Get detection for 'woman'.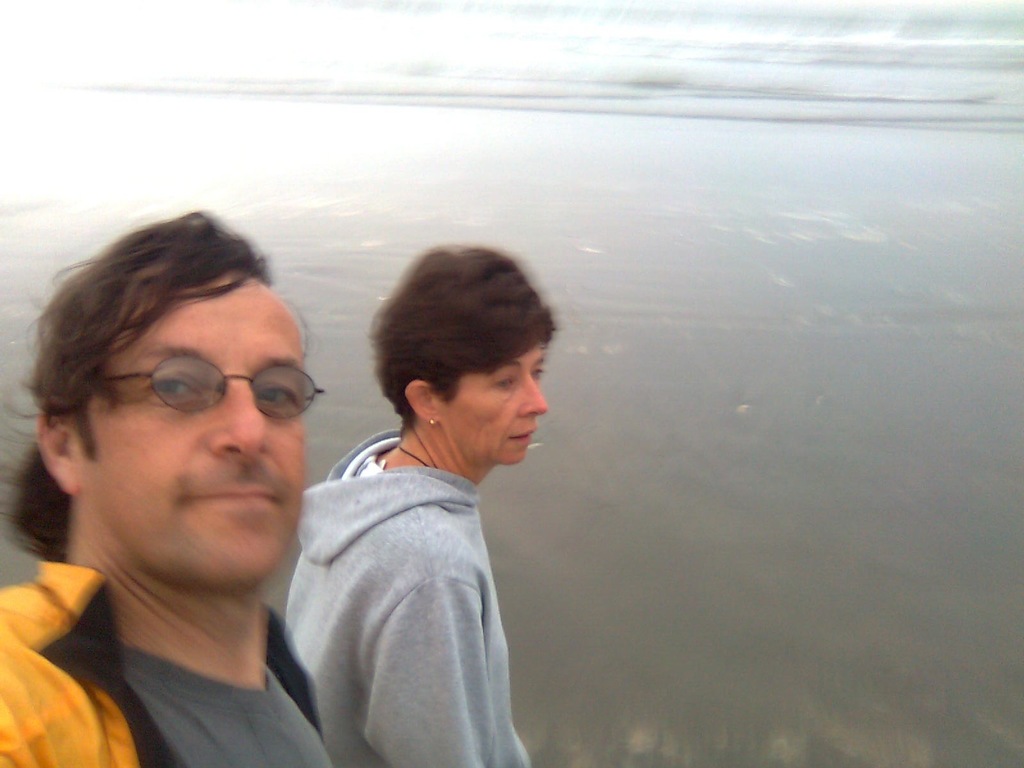
Detection: [257, 251, 584, 757].
